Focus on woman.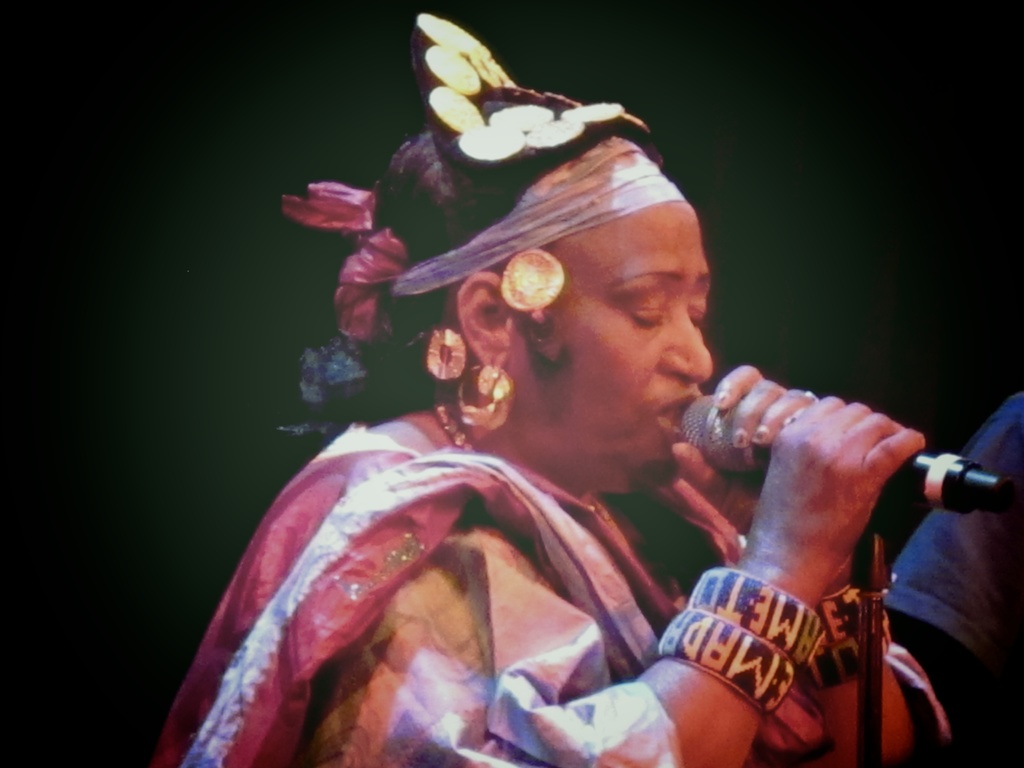
Focused at x1=175, y1=29, x2=908, y2=767.
